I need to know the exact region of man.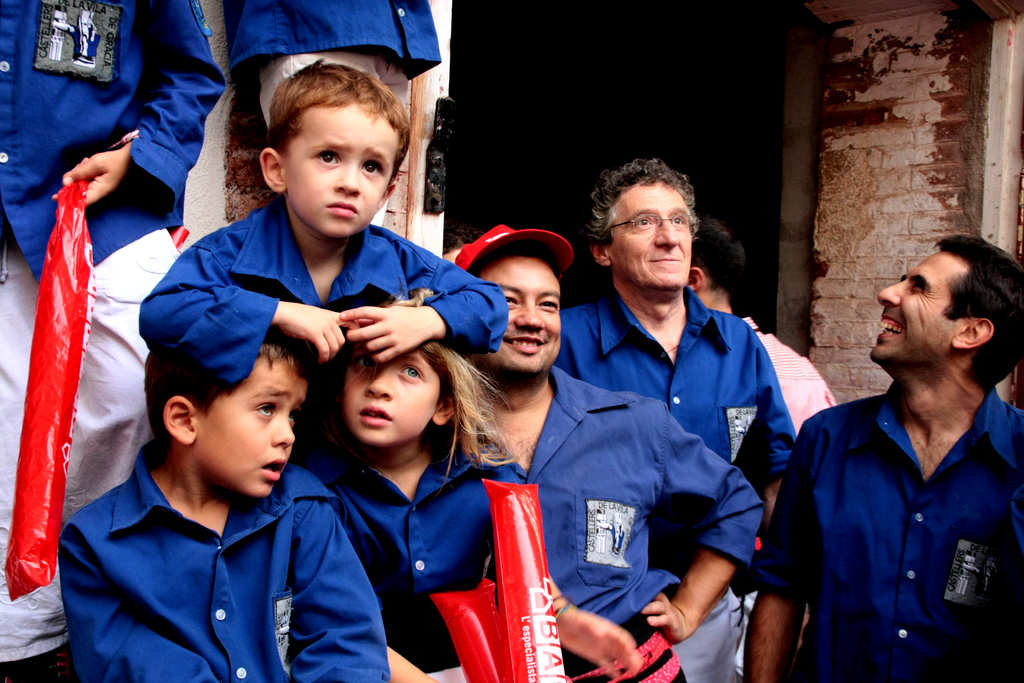
Region: [left=456, top=224, right=770, bottom=682].
